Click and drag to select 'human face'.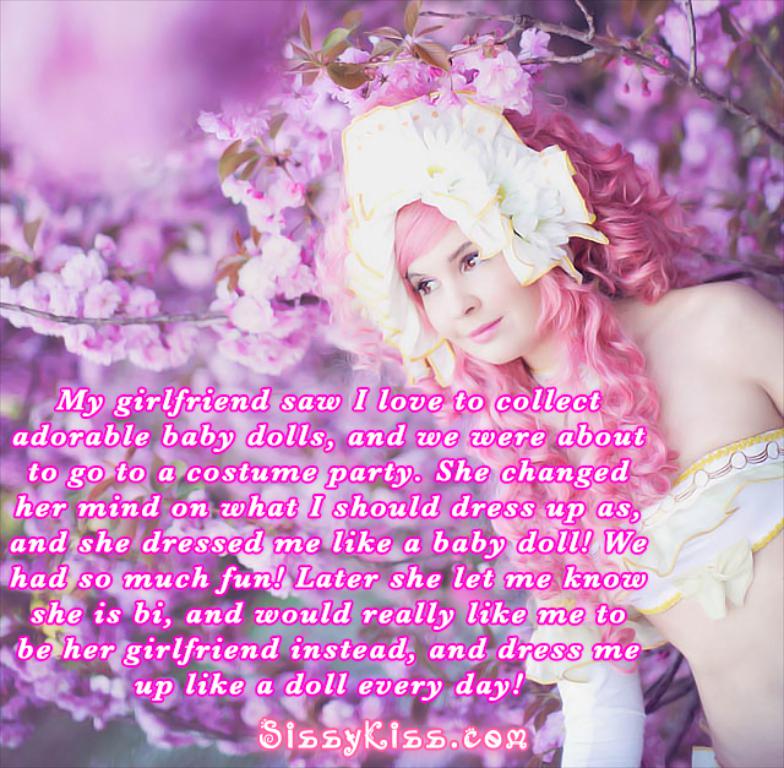
Selection: pyautogui.locateOnScreen(404, 219, 540, 367).
